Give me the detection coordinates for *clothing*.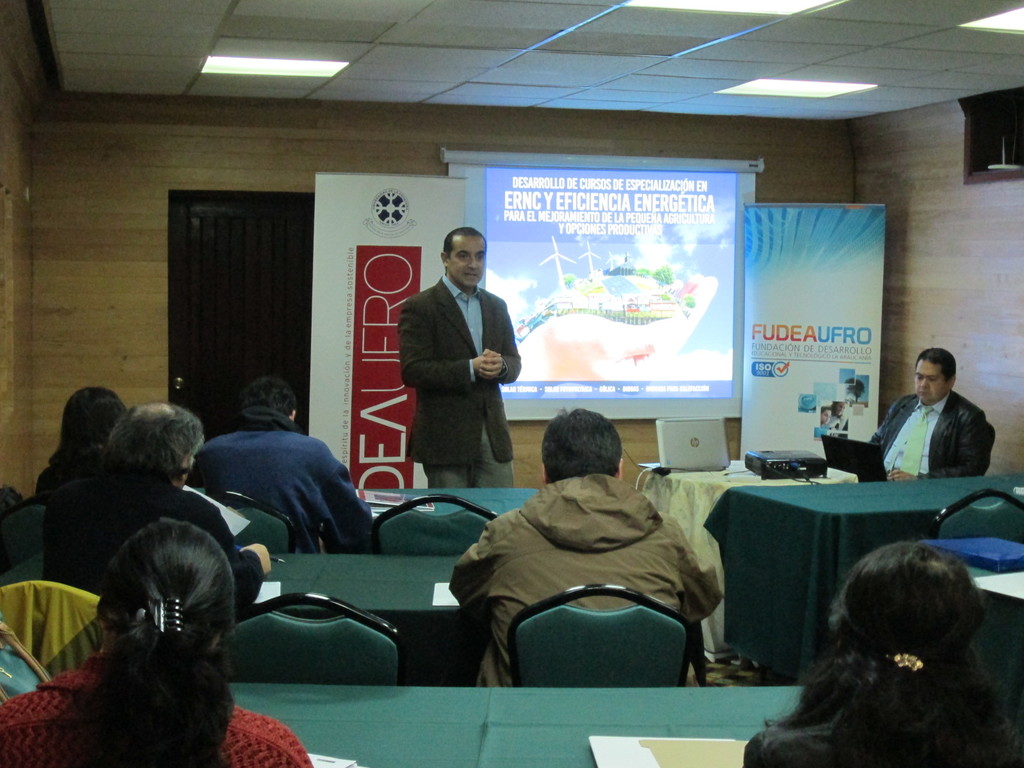
<bbox>47, 471, 256, 588</bbox>.
